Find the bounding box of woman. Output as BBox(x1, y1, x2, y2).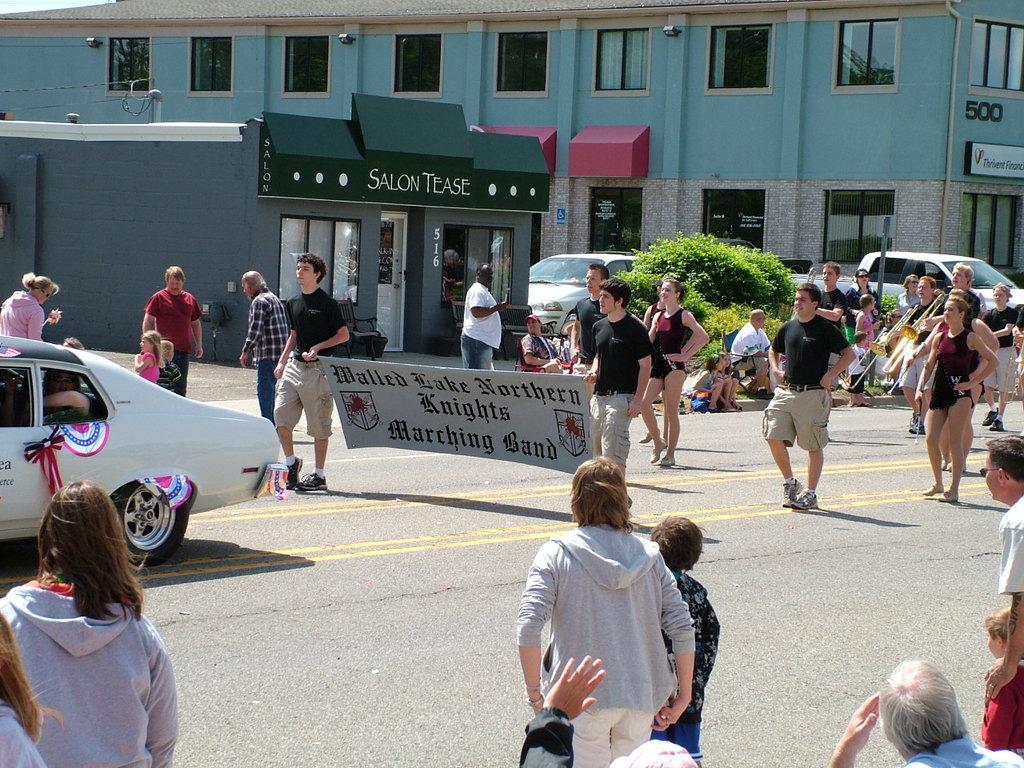
BBox(978, 278, 1018, 436).
